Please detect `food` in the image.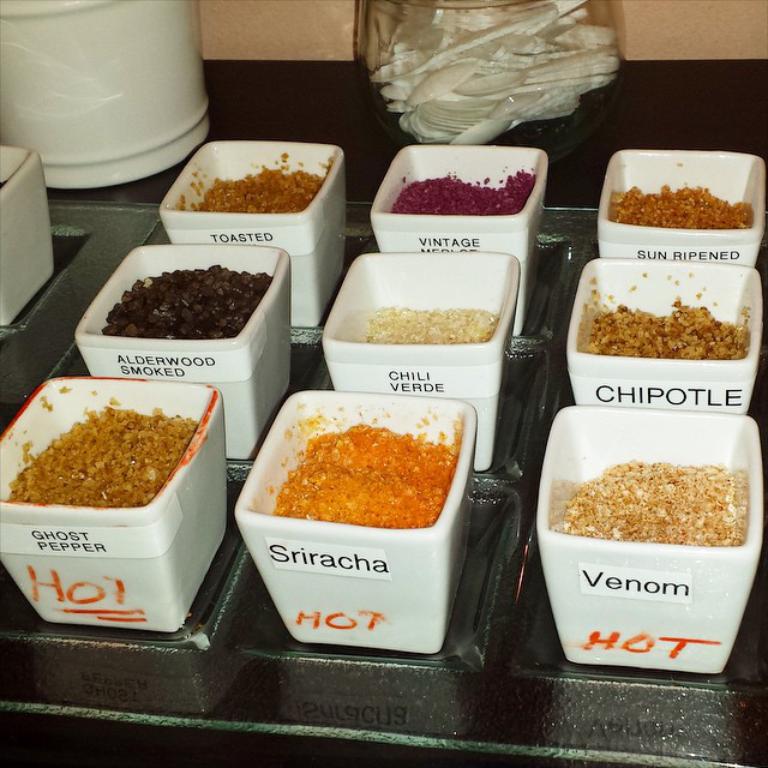
259 414 456 517.
